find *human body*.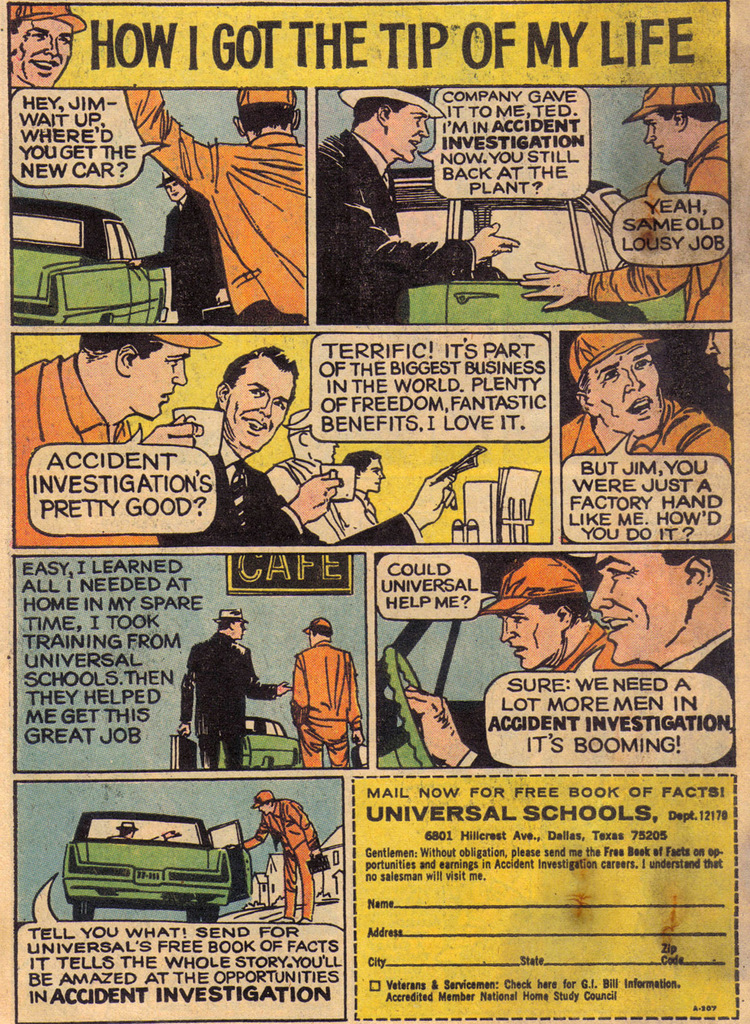
181:600:293:770.
